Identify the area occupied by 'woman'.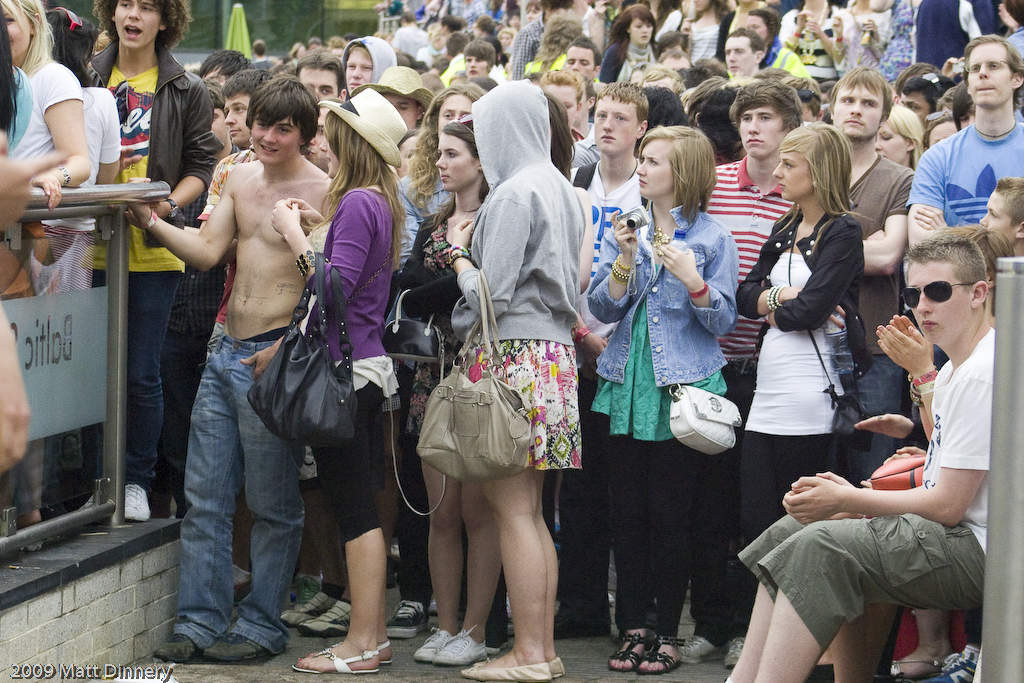
Area: 269/82/412/676.
